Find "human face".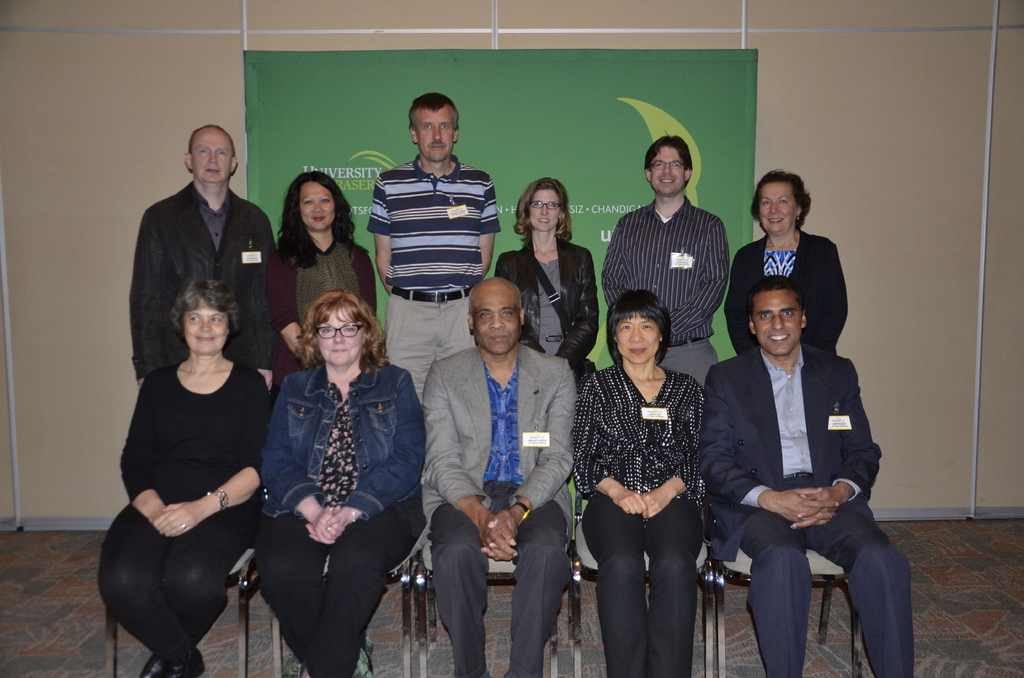
region(193, 133, 236, 187).
